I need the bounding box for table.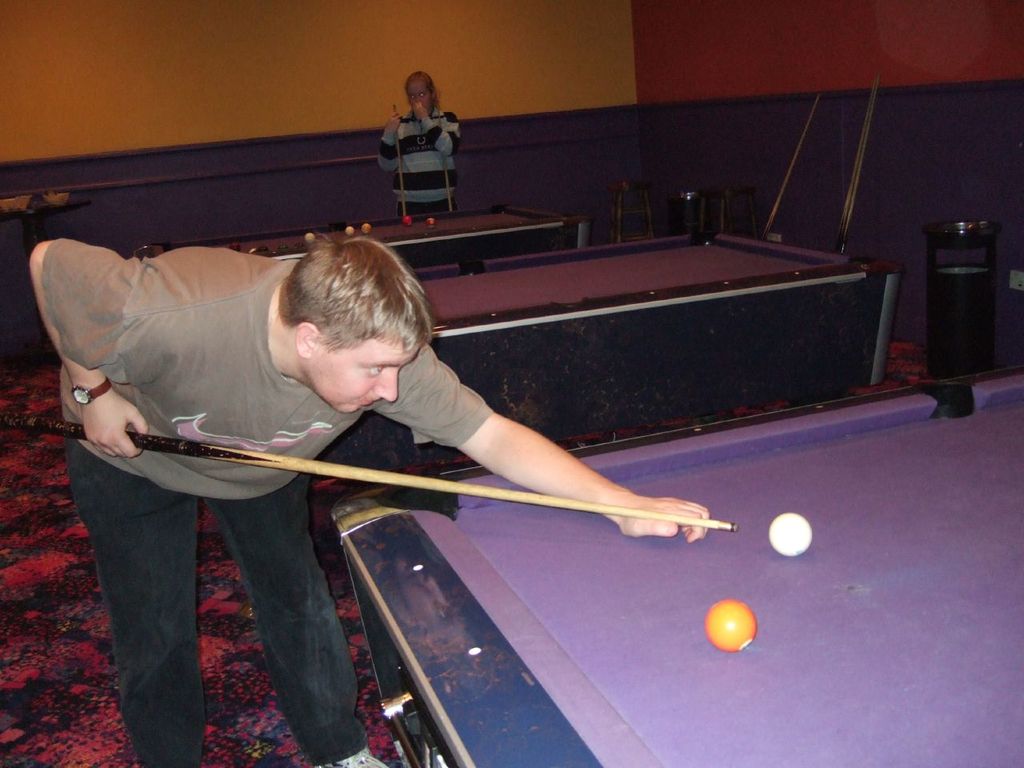
Here it is: detection(131, 191, 585, 245).
